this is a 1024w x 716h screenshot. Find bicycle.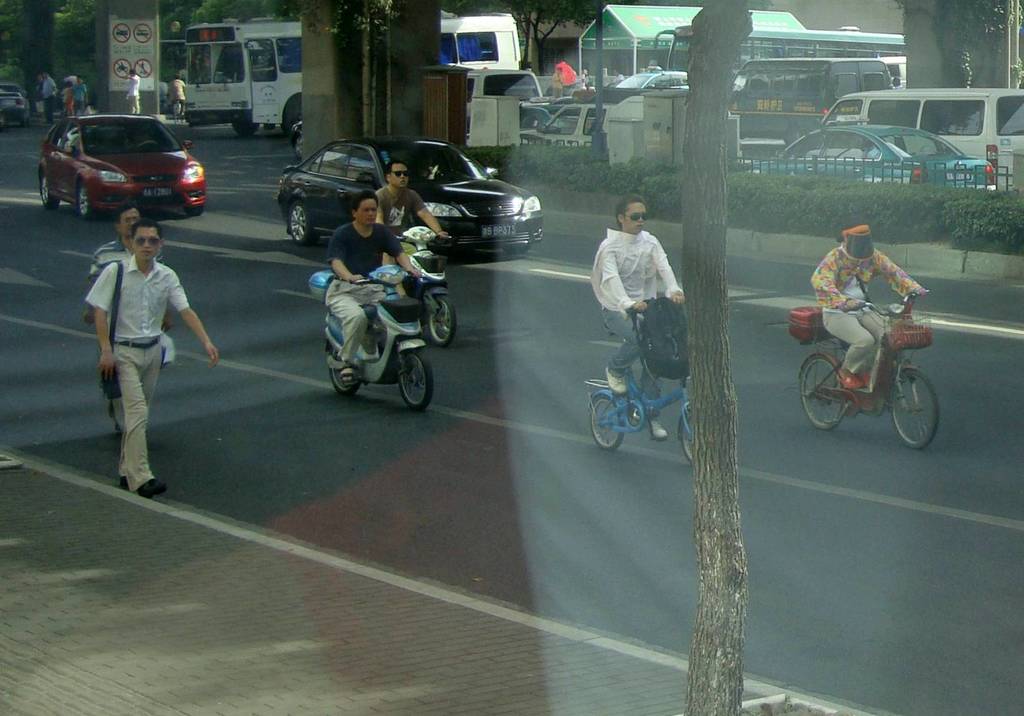
Bounding box: [817, 314, 952, 444].
